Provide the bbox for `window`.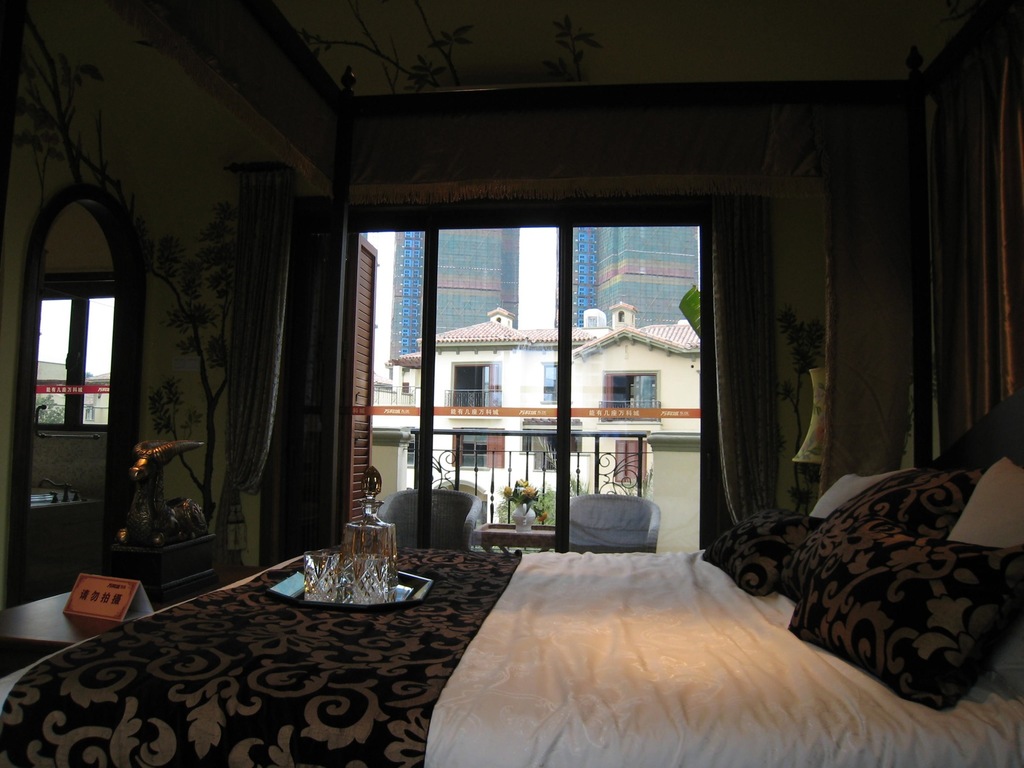
(x1=567, y1=228, x2=699, y2=549).
